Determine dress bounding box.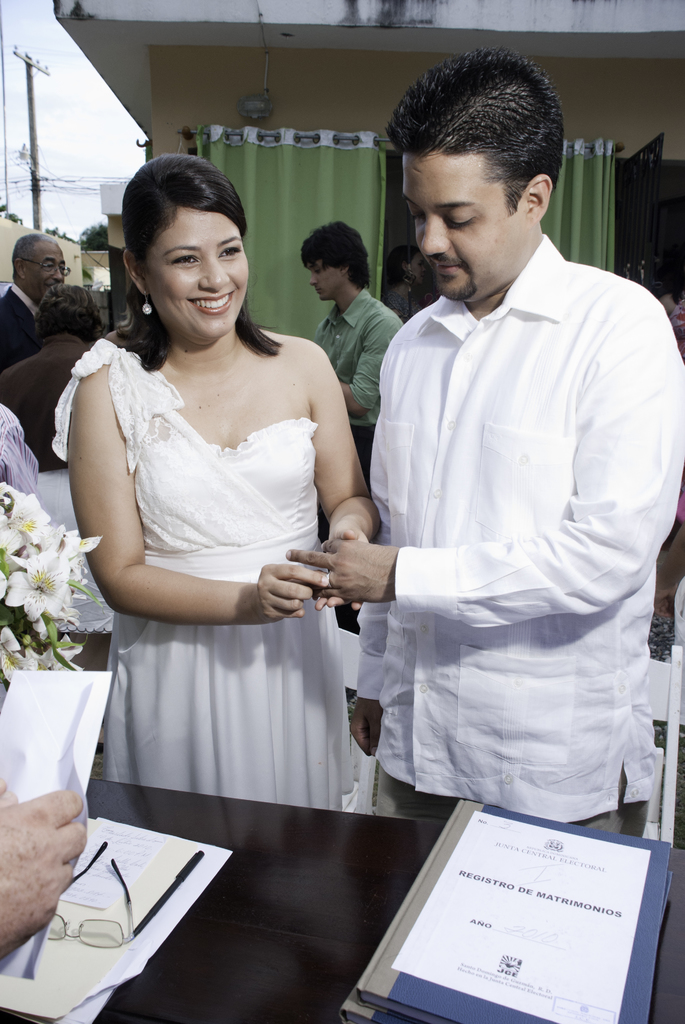
Determined: [x1=49, y1=340, x2=370, y2=810].
